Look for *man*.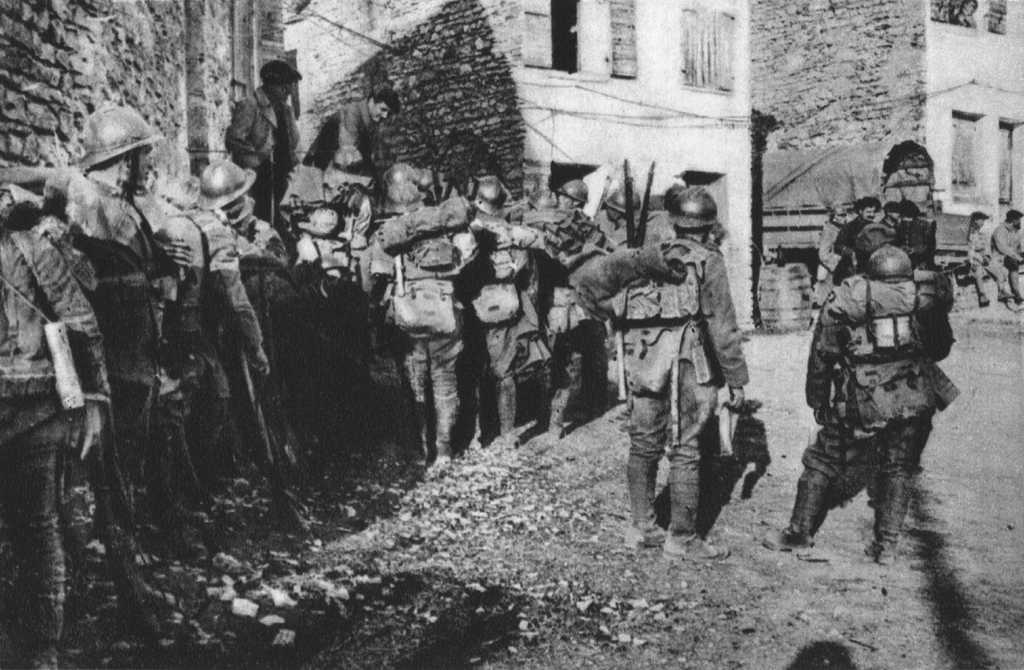
Found: <region>529, 177, 625, 451</region>.
